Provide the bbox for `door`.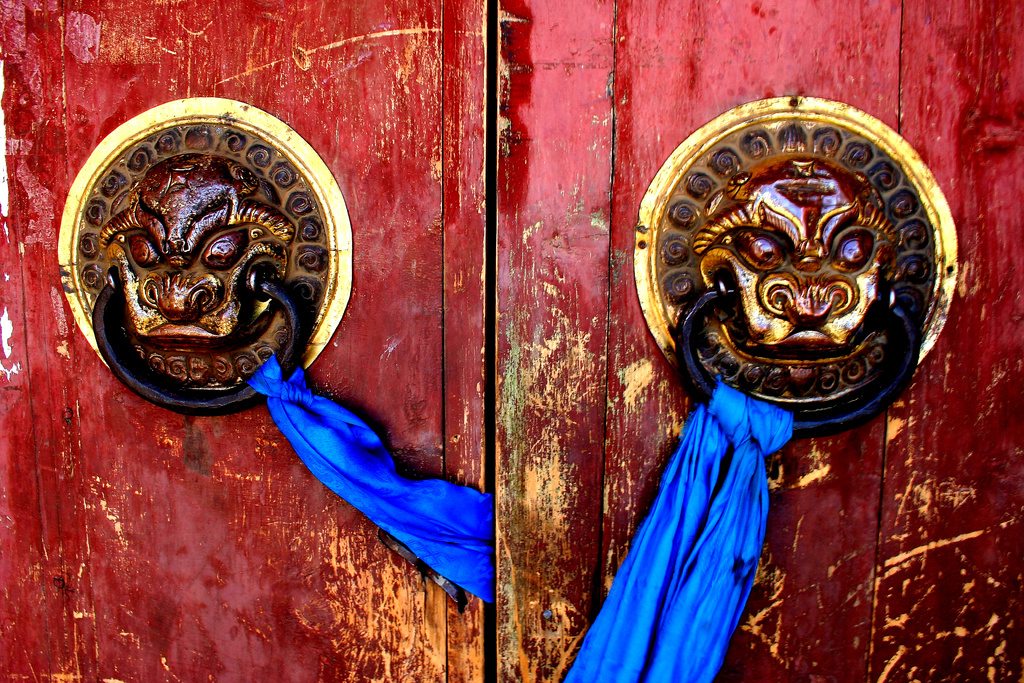
left=0, top=0, right=1023, bottom=682.
